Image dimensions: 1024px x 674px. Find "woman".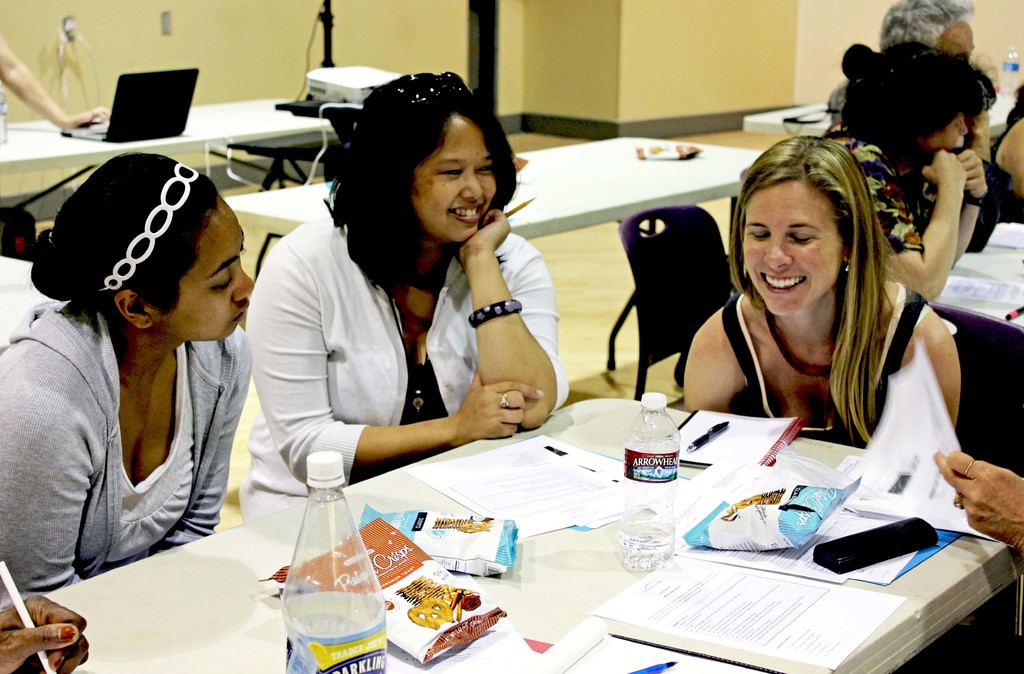
(left=243, top=66, right=569, bottom=517).
